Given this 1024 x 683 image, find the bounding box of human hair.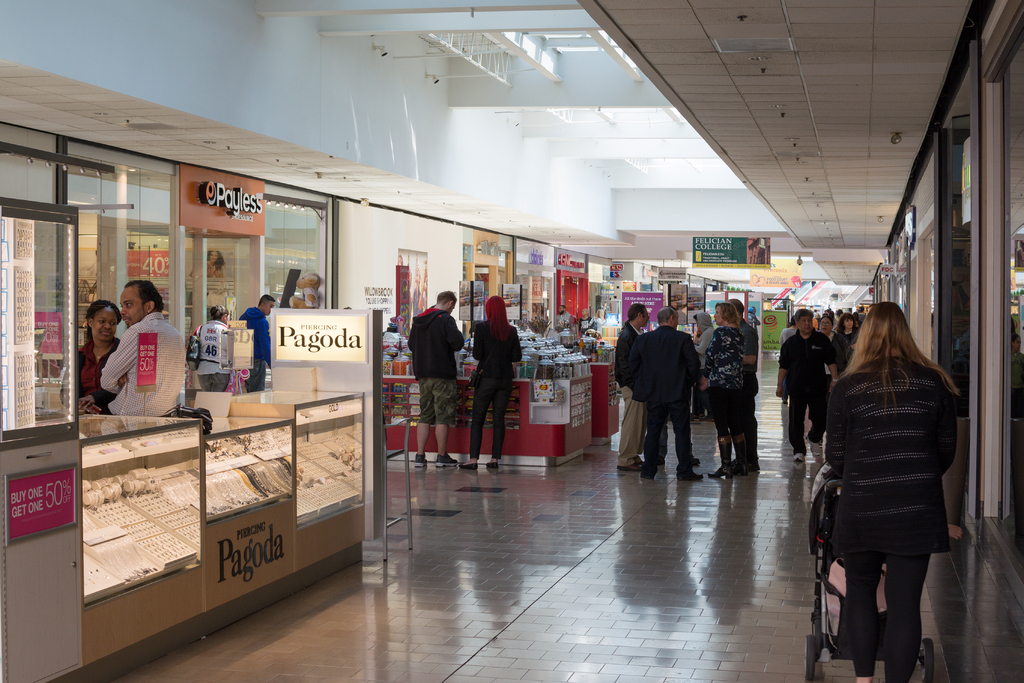
detection(628, 307, 645, 320).
